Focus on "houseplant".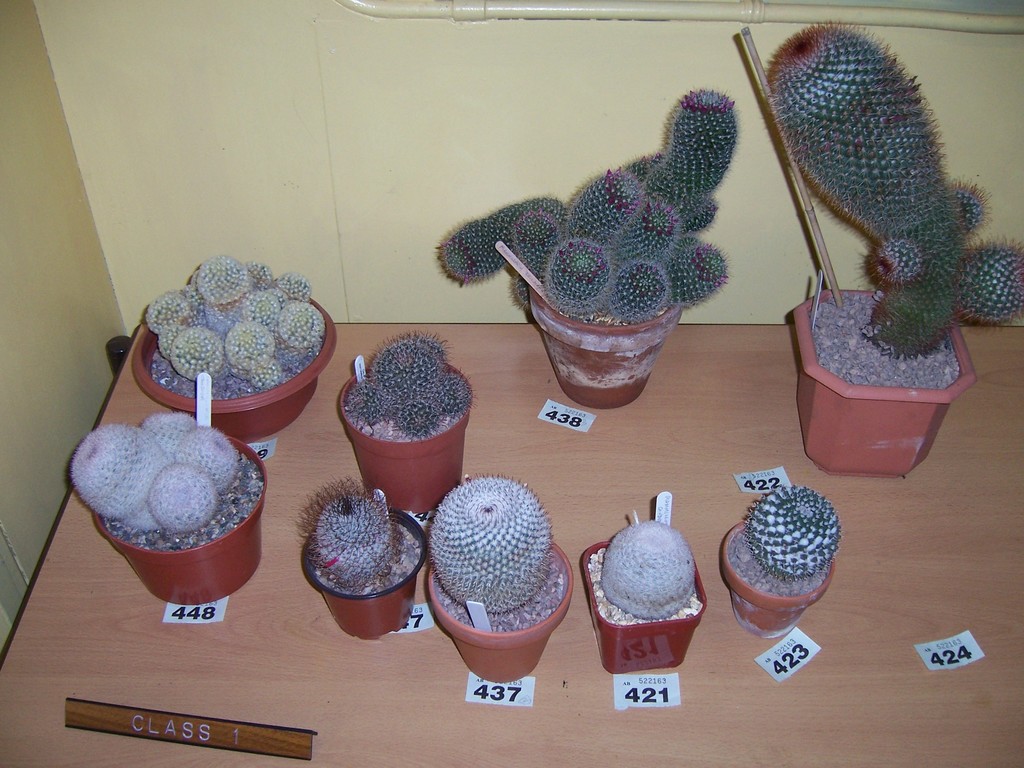
Focused at rect(715, 483, 837, 637).
